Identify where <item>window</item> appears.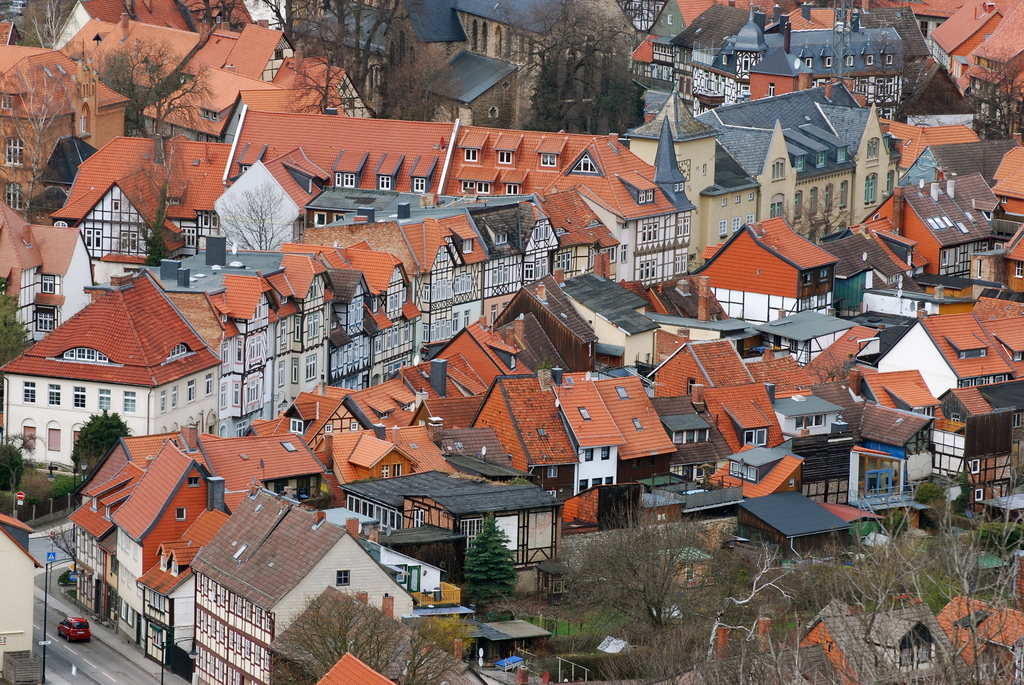
Appears at 686,377,692,395.
